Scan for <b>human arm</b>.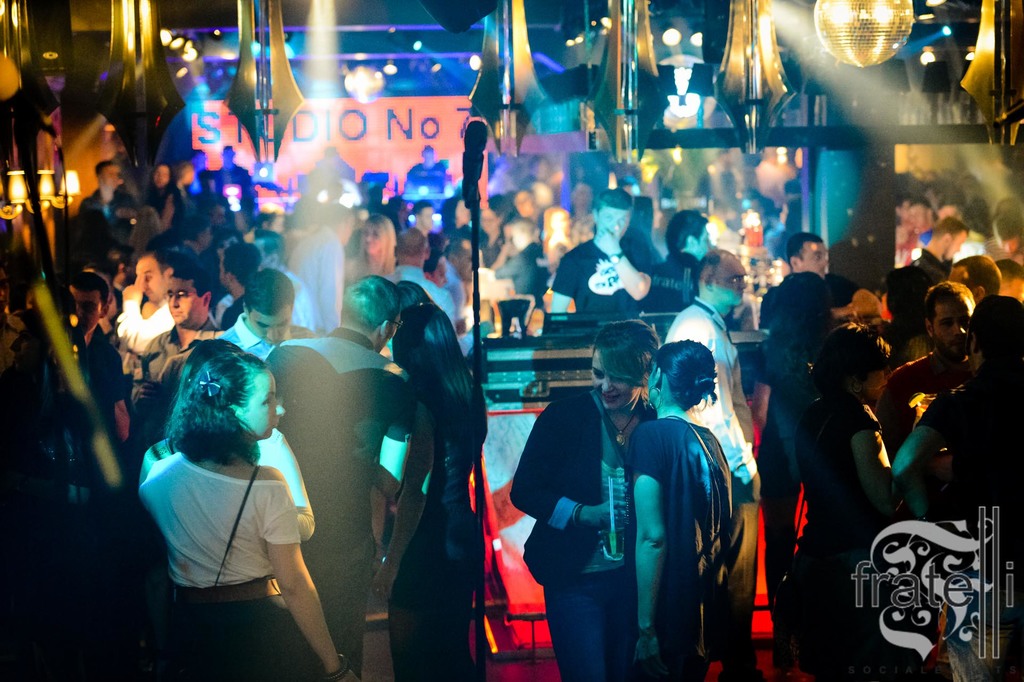
Scan result: 594 219 648 298.
